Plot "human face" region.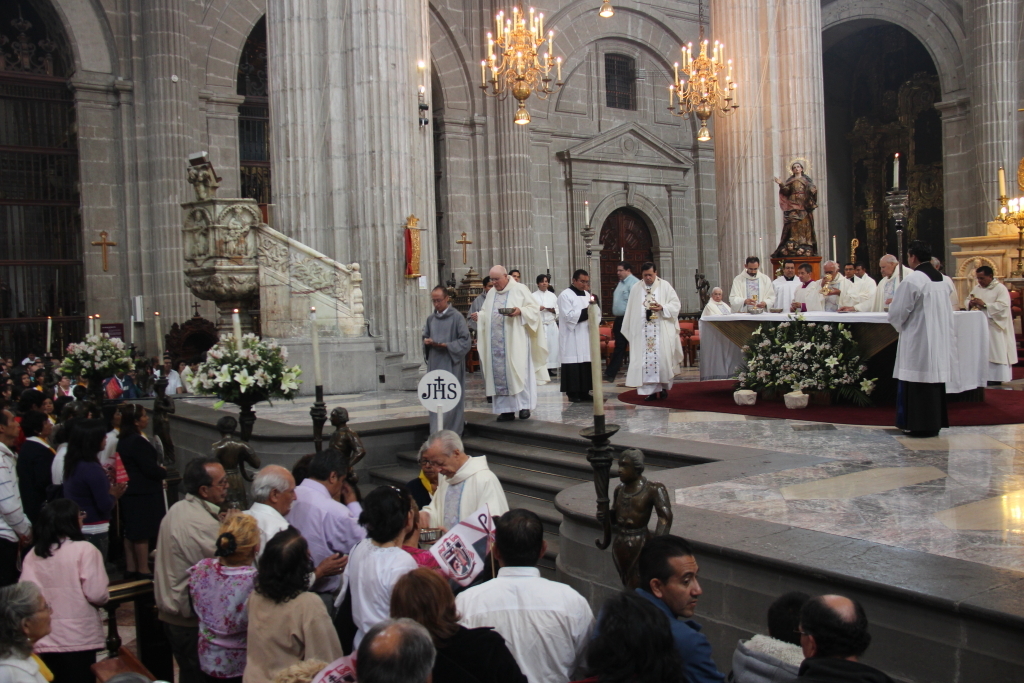
Plotted at bbox(640, 265, 657, 284).
